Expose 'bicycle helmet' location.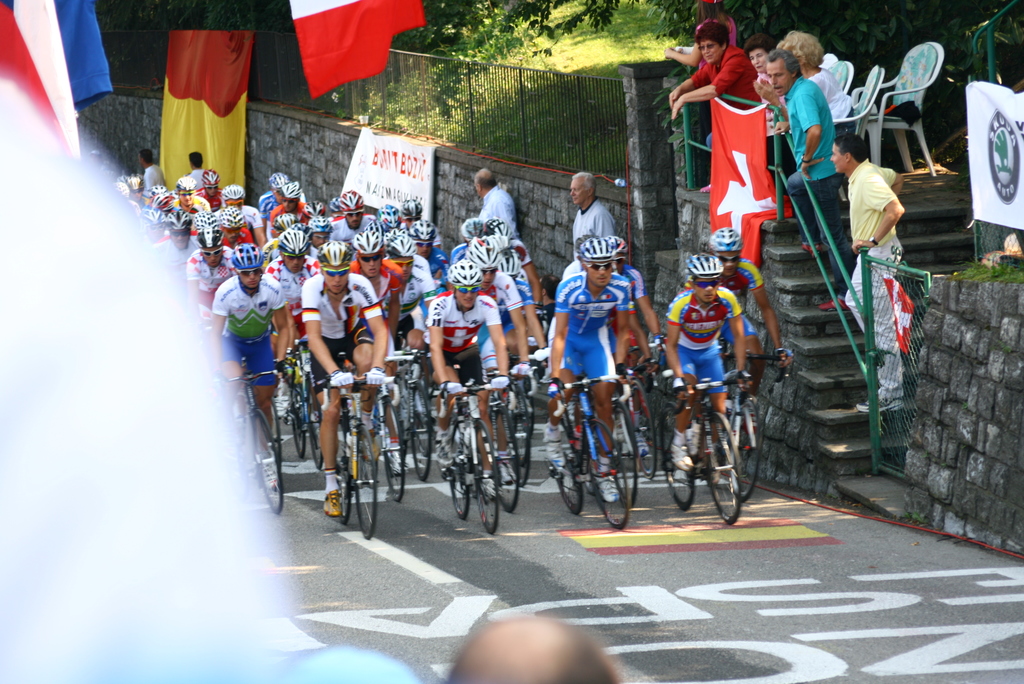
Exposed at [374, 207, 401, 229].
